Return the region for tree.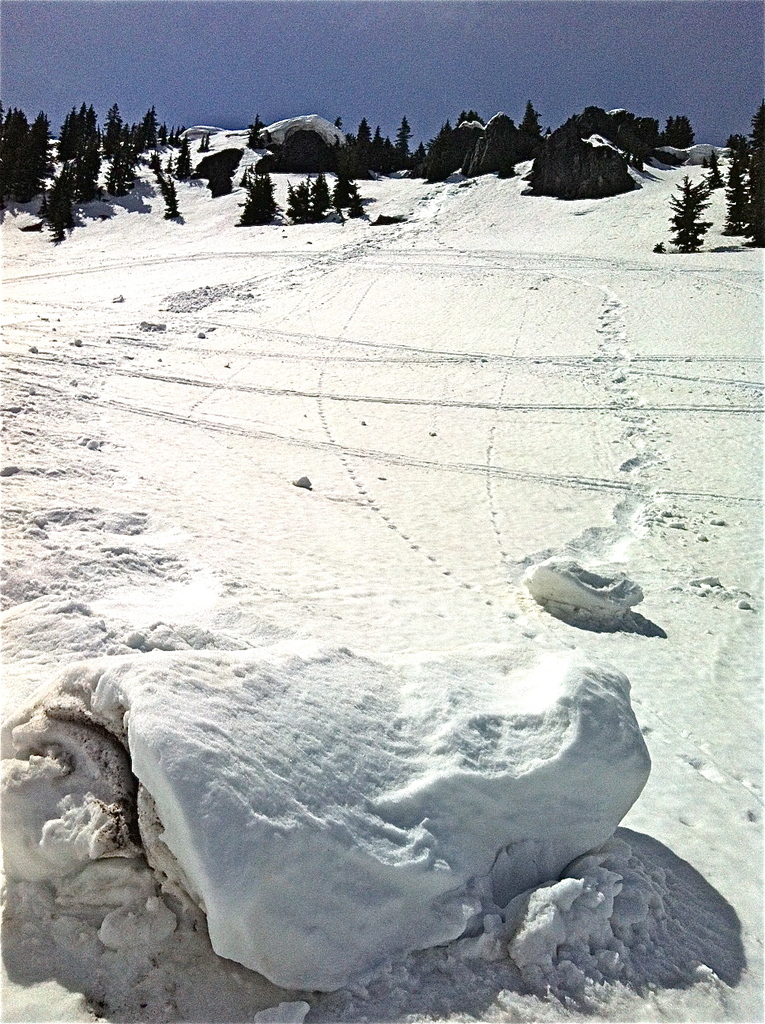
BBox(308, 177, 337, 224).
